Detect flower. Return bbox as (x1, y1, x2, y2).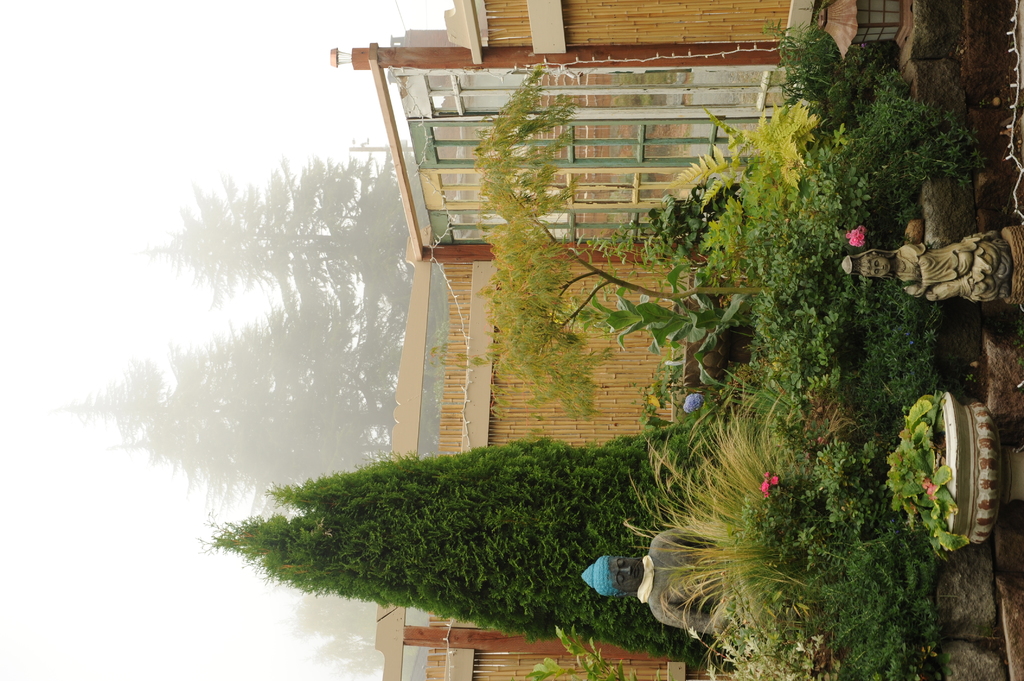
(919, 474, 937, 503).
